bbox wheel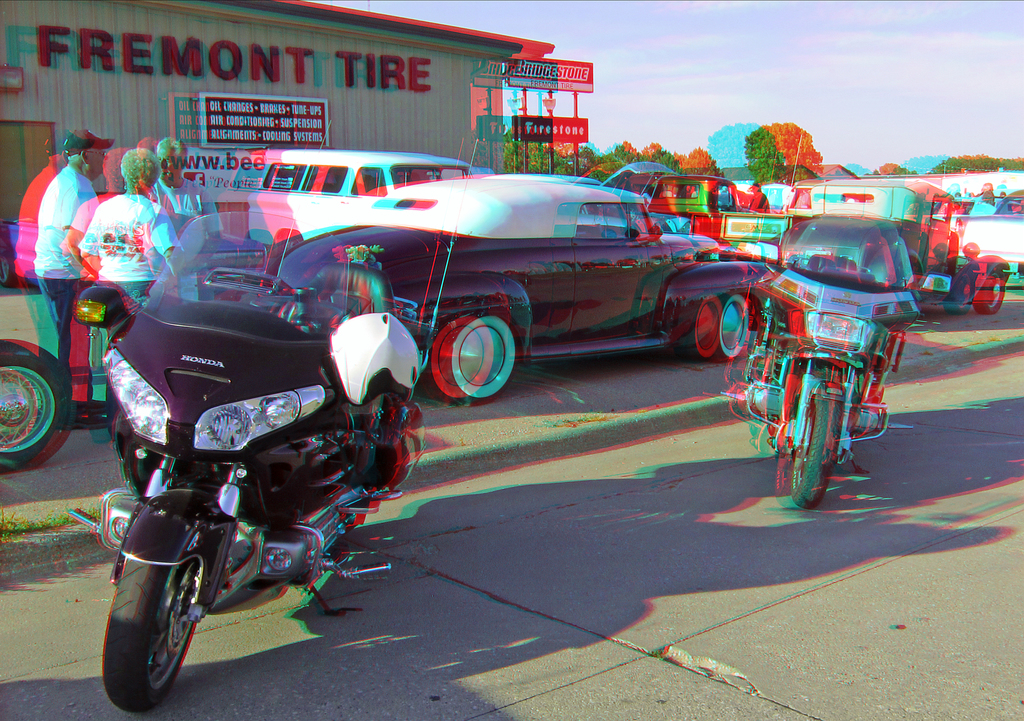
l=778, t=370, r=837, b=511
